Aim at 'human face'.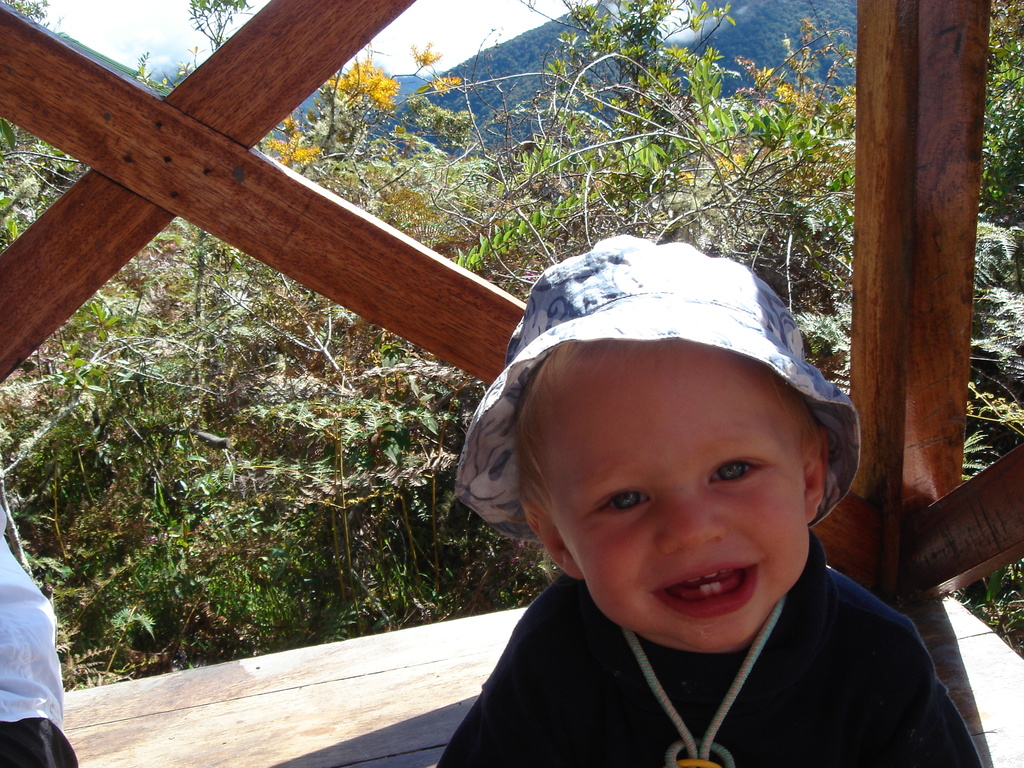
Aimed at <bbox>541, 348, 808, 645</bbox>.
